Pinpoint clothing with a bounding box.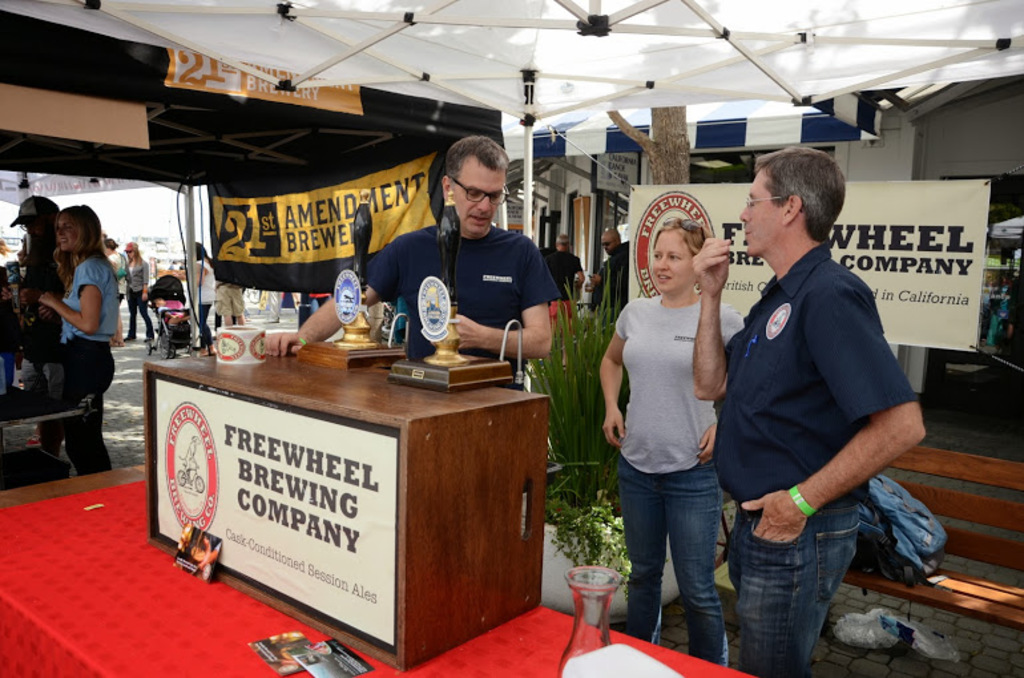
Rect(70, 247, 126, 475).
